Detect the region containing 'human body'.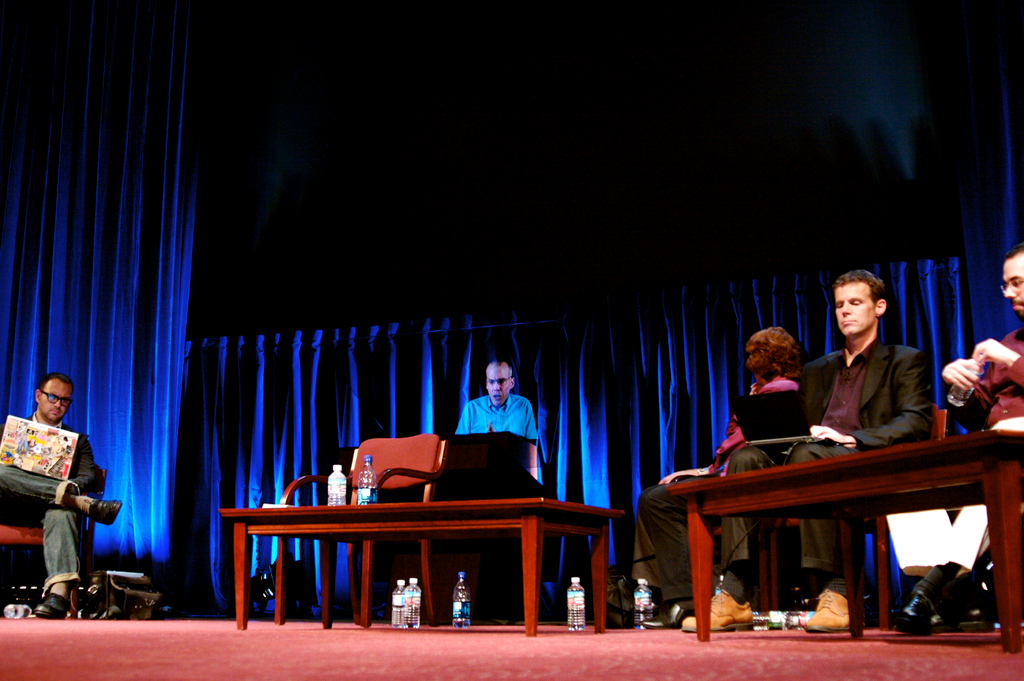
[719,268,930,634].
